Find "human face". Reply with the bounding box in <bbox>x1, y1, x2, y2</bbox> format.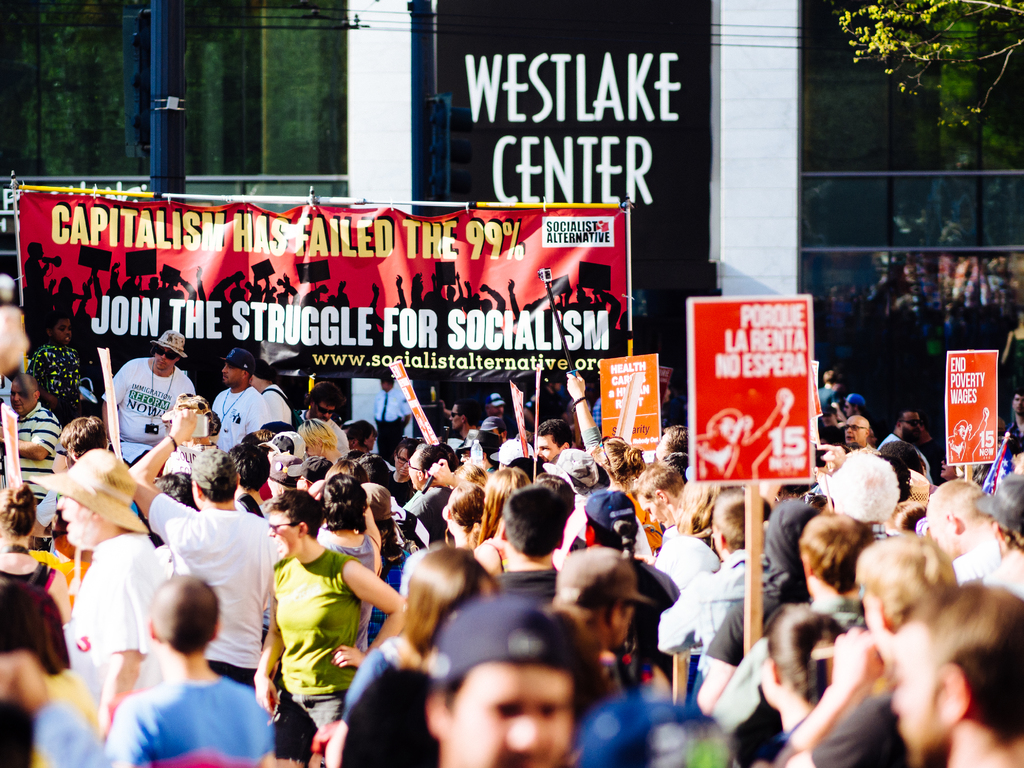
<bbox>819, 413, 835, 428</bbox>.
